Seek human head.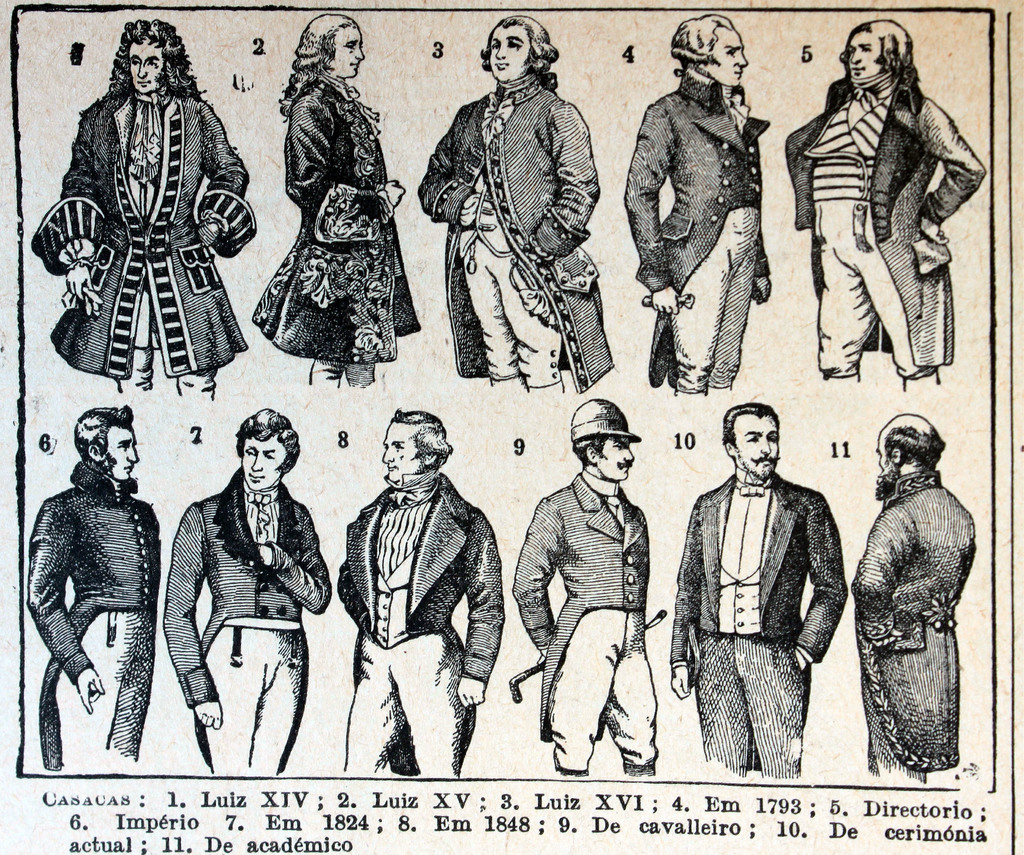
[left=668, top=15, right=746, bottom=88].
